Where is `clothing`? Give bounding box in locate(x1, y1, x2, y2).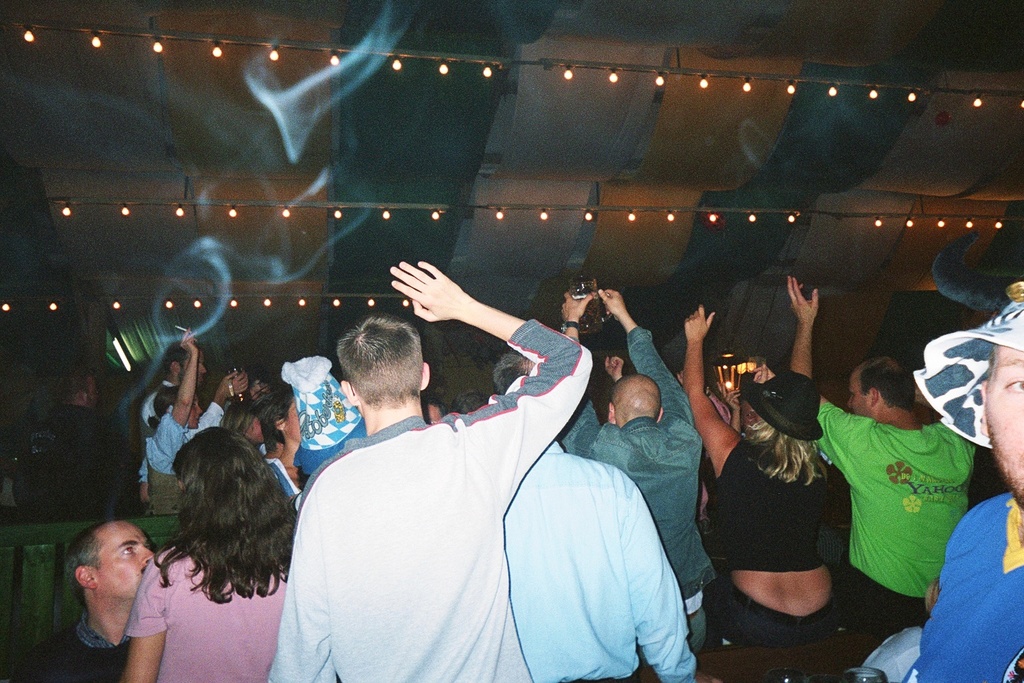
locate(826, 388, 979, 616).
